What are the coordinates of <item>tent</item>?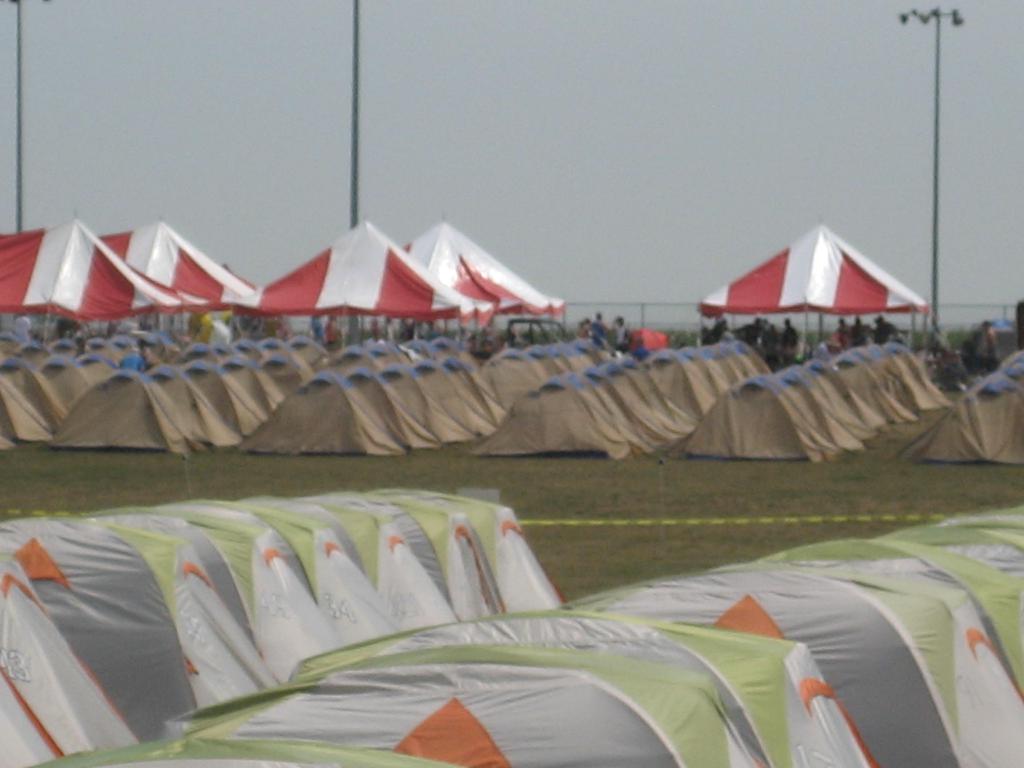
rect(696, 227, 916, 351).
